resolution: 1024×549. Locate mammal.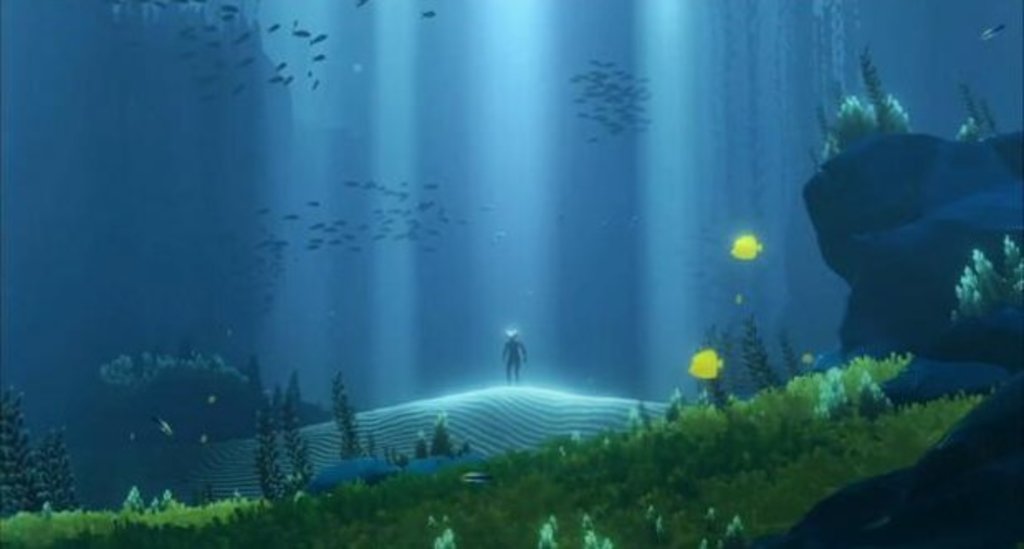
detection(500, 327, 526, 384).
